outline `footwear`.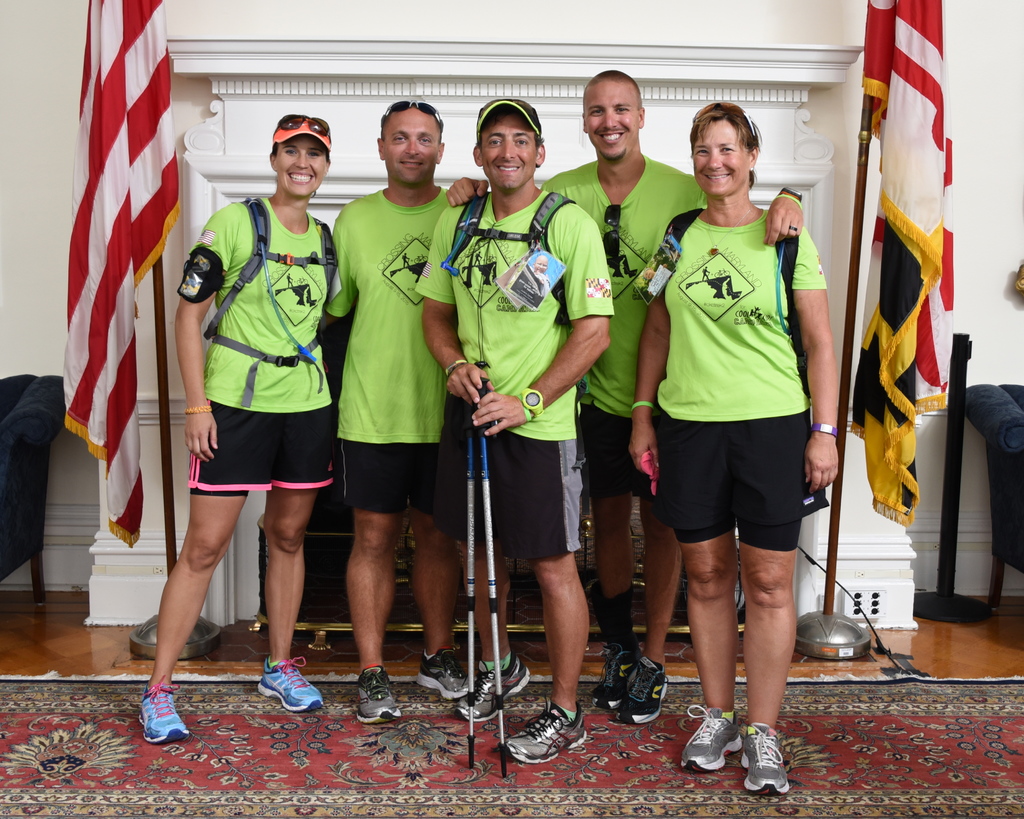
Outline: {"left": 609, "top": 657, "right": 671, "bottom": 725}.
